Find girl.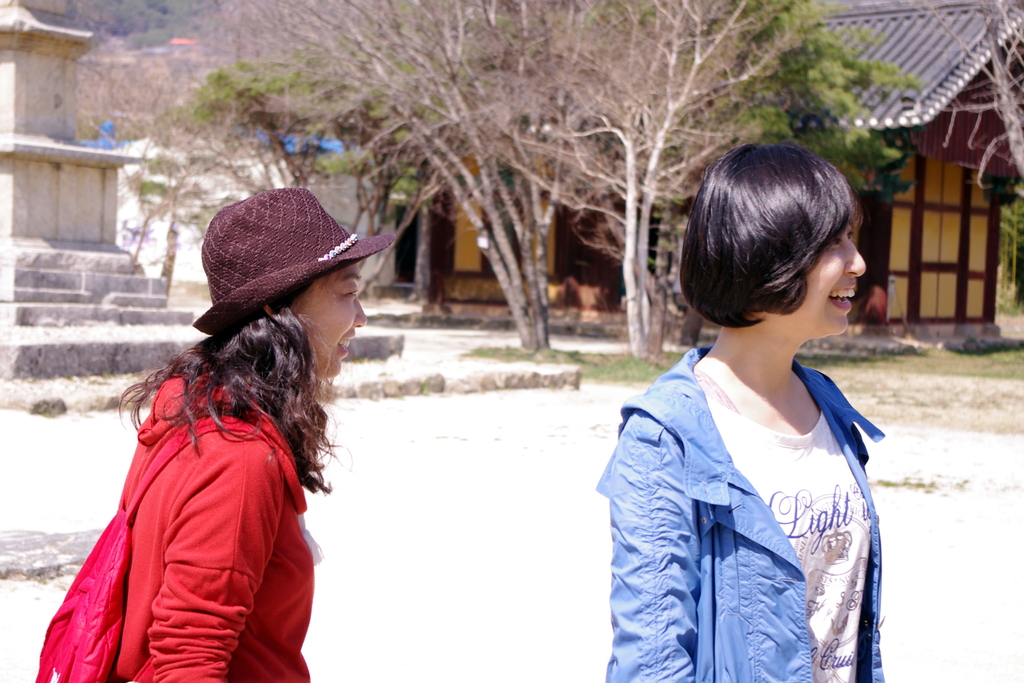
[left=45, top=193, right=386, bottom=682].
